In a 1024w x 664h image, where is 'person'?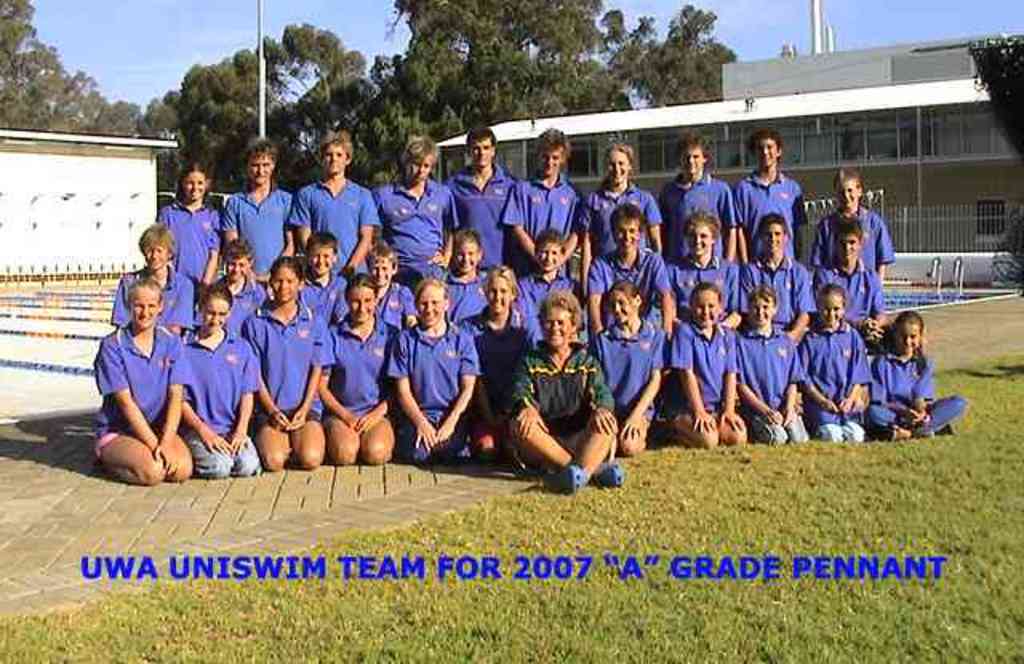
{"x1": 806, "y1": 174, "x2": 896, "y2": 285}.
